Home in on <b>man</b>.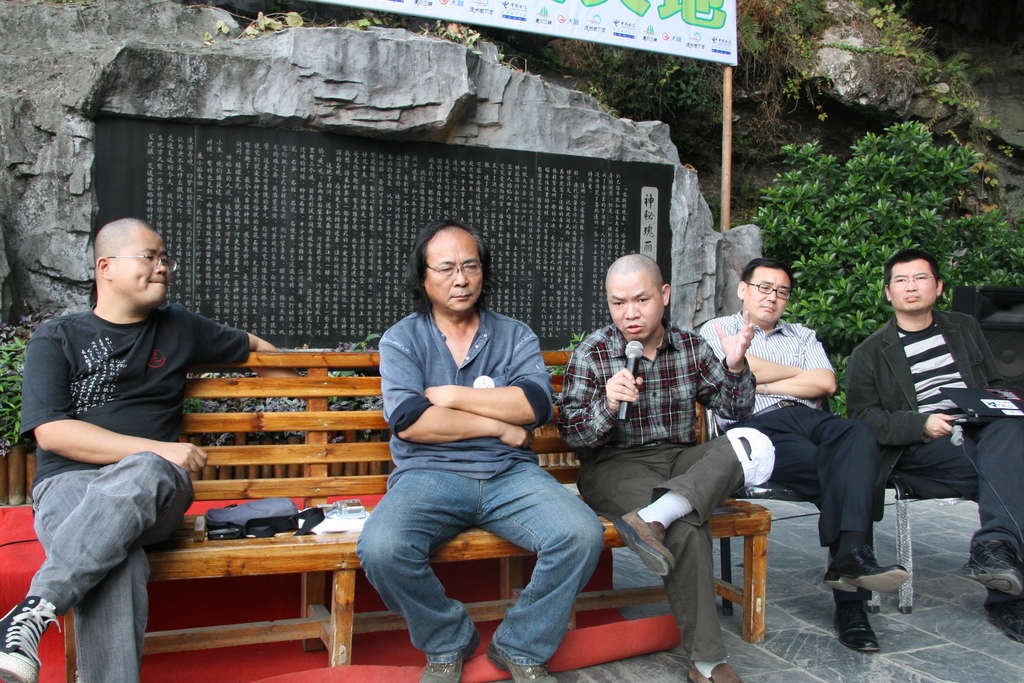
Homed in at Rect(561, 241, 771, 682).
